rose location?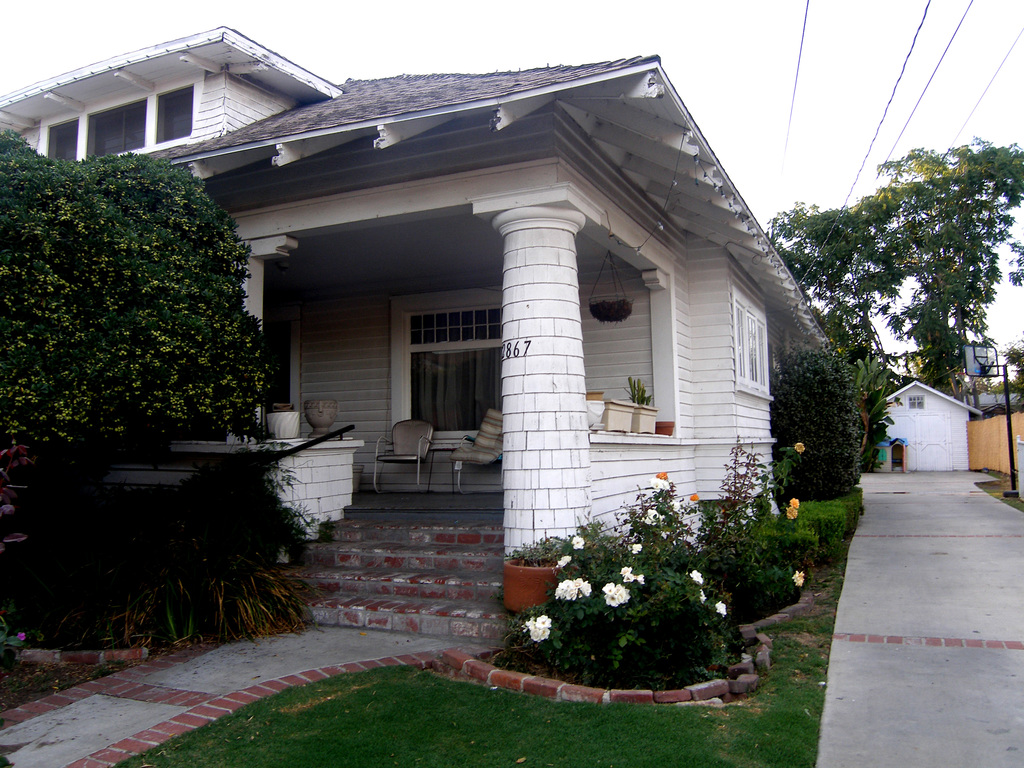
<box>788,497,800,508</box>
